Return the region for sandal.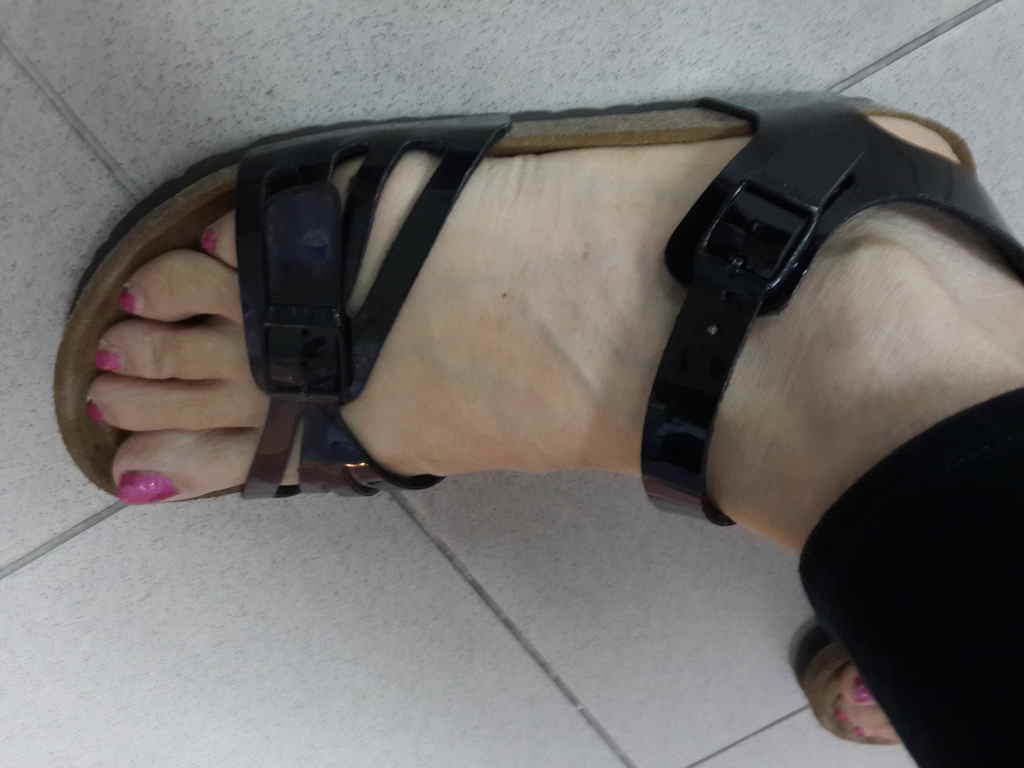
BBox(792, 643, 922, 749).
